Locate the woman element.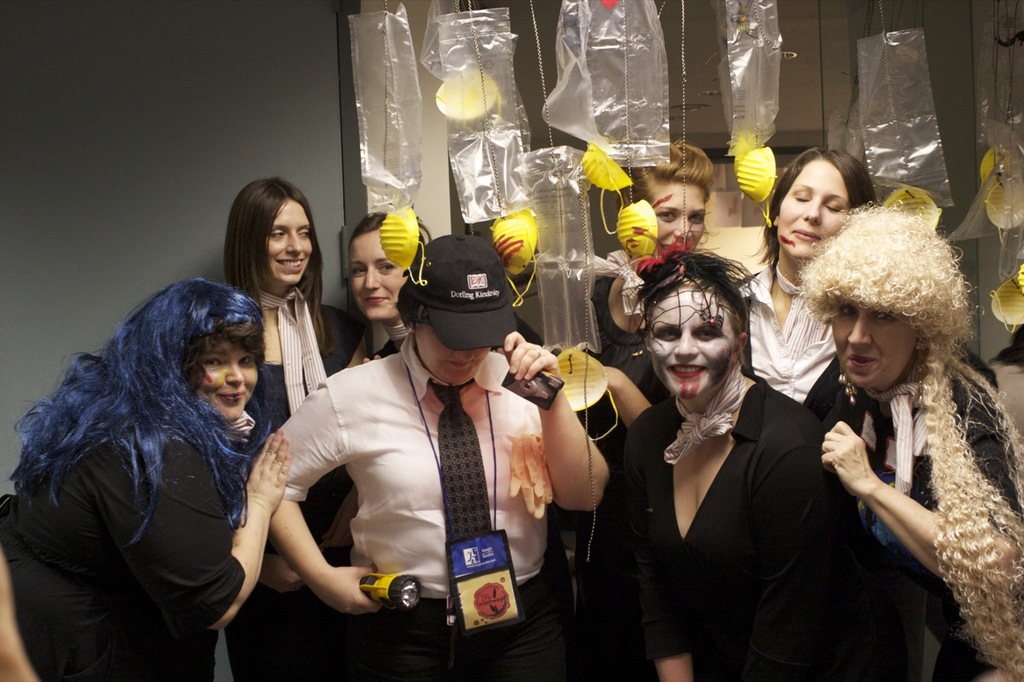
Element bbox: region(622, 239, 823, 681).
